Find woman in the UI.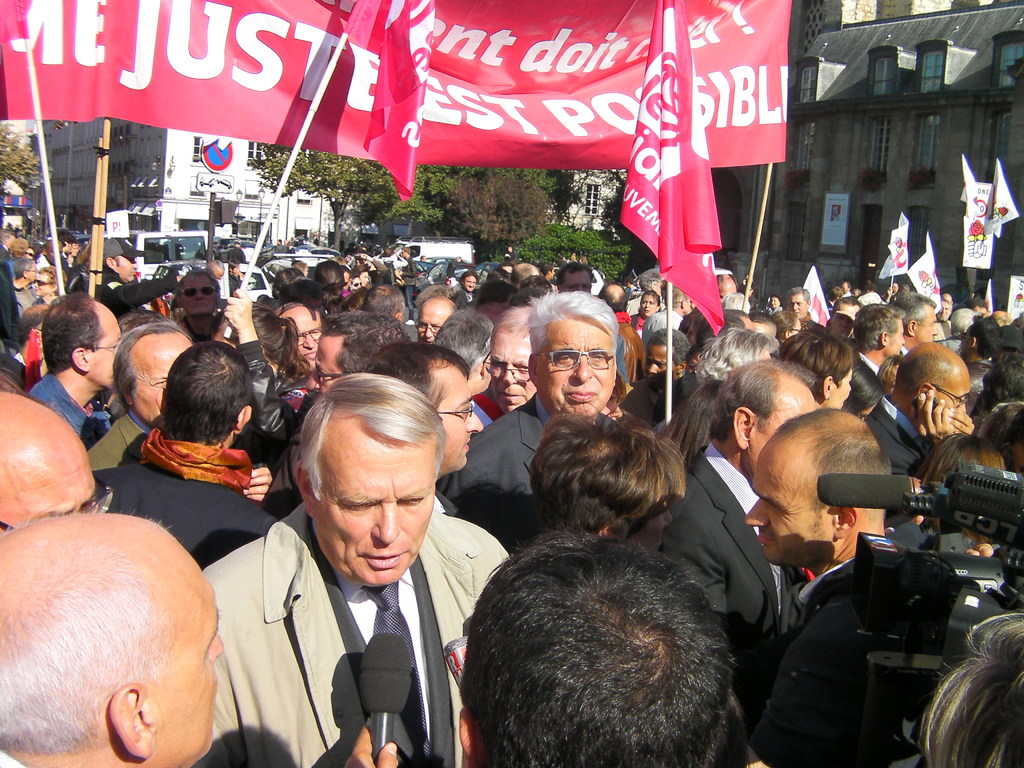
UI element at bbox(842, 360, 884, 419).
